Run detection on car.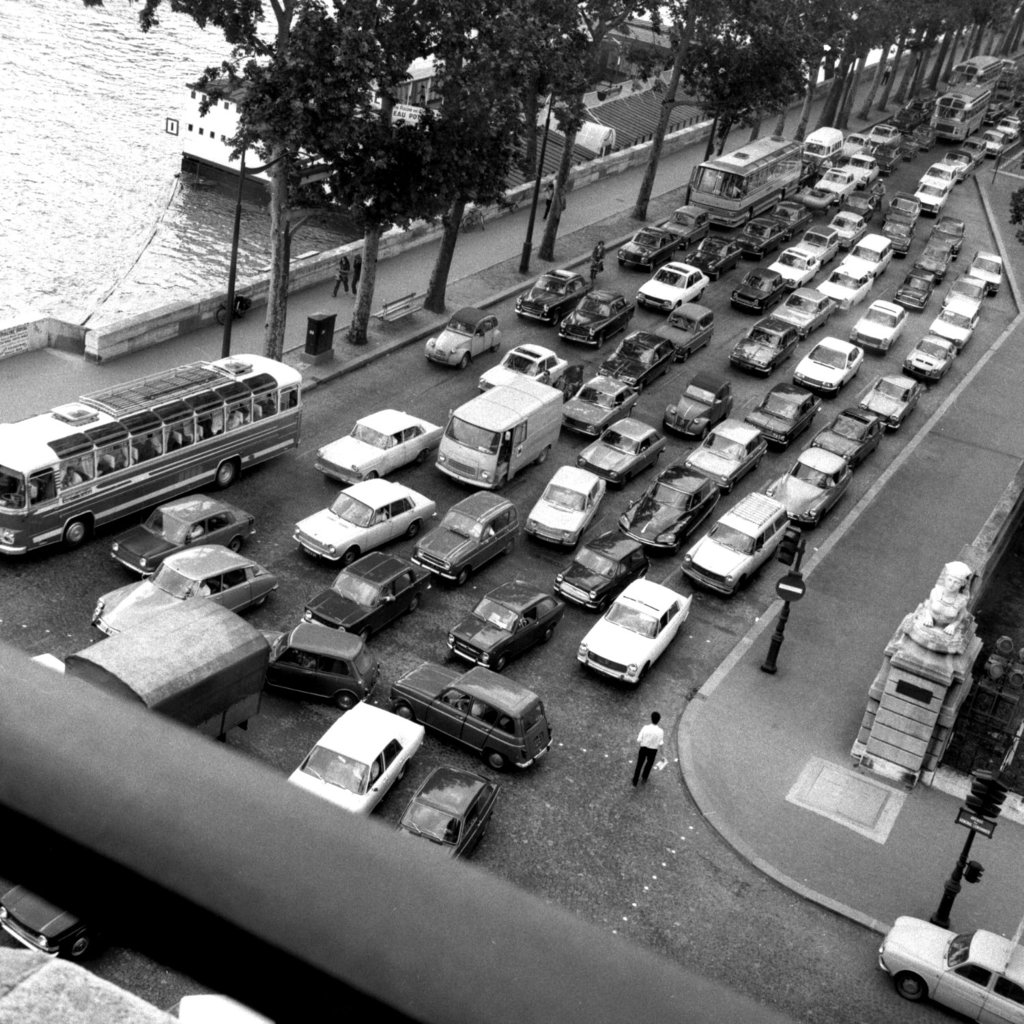
Result: pyautogui.locateOnScreen(835, 162, 874, 184).
